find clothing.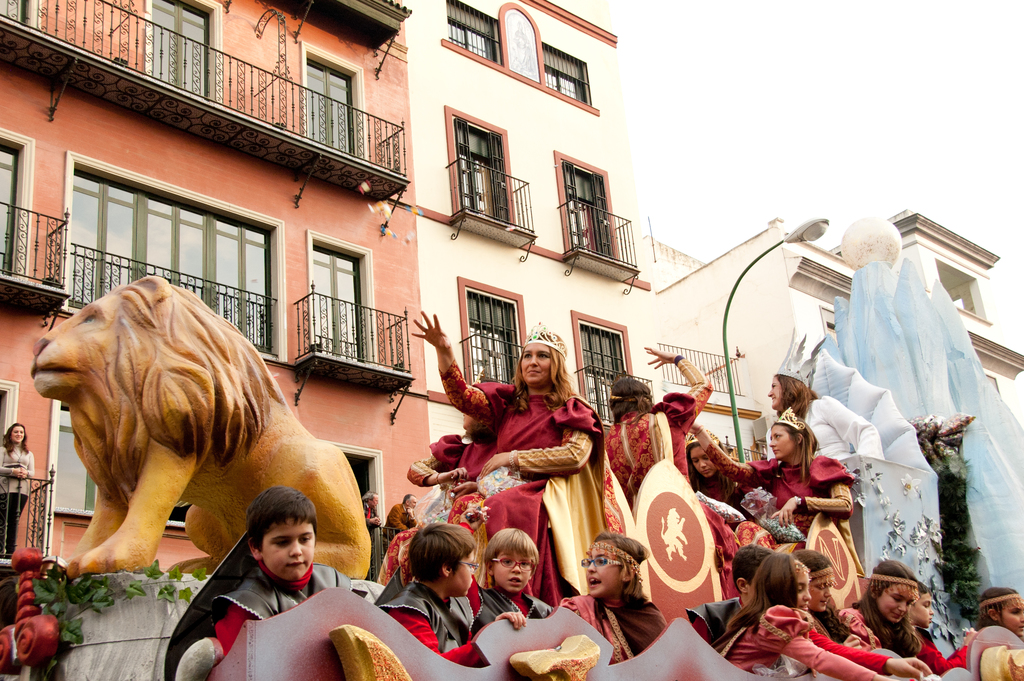
605, 346, 707, 514.
